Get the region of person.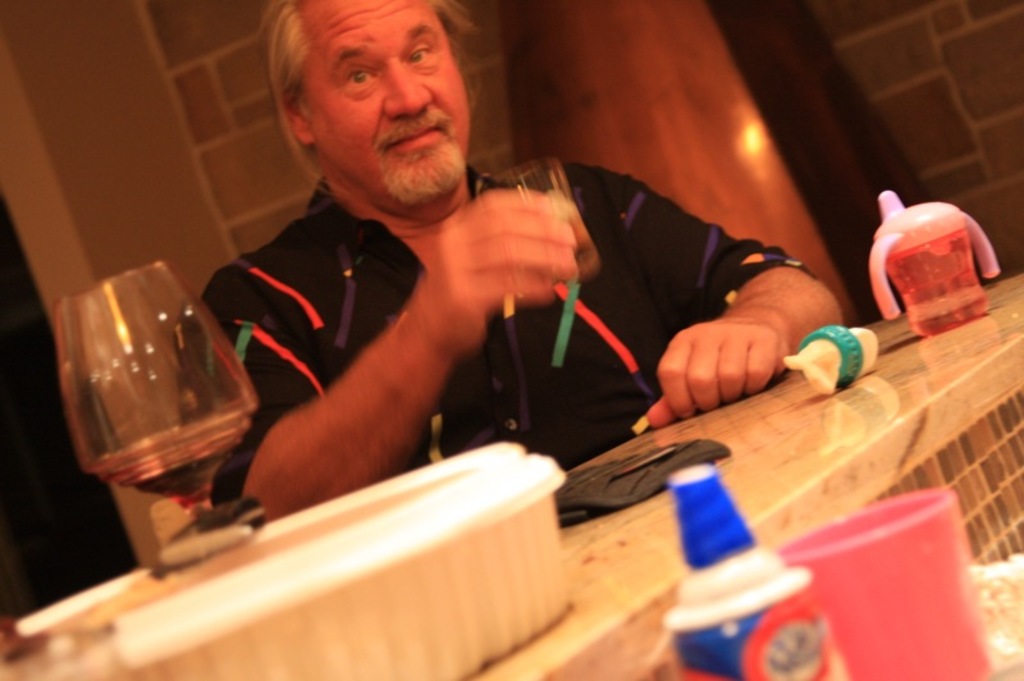
{"left": 175, "top": 0, "right": 846, "bottom": 526}.
